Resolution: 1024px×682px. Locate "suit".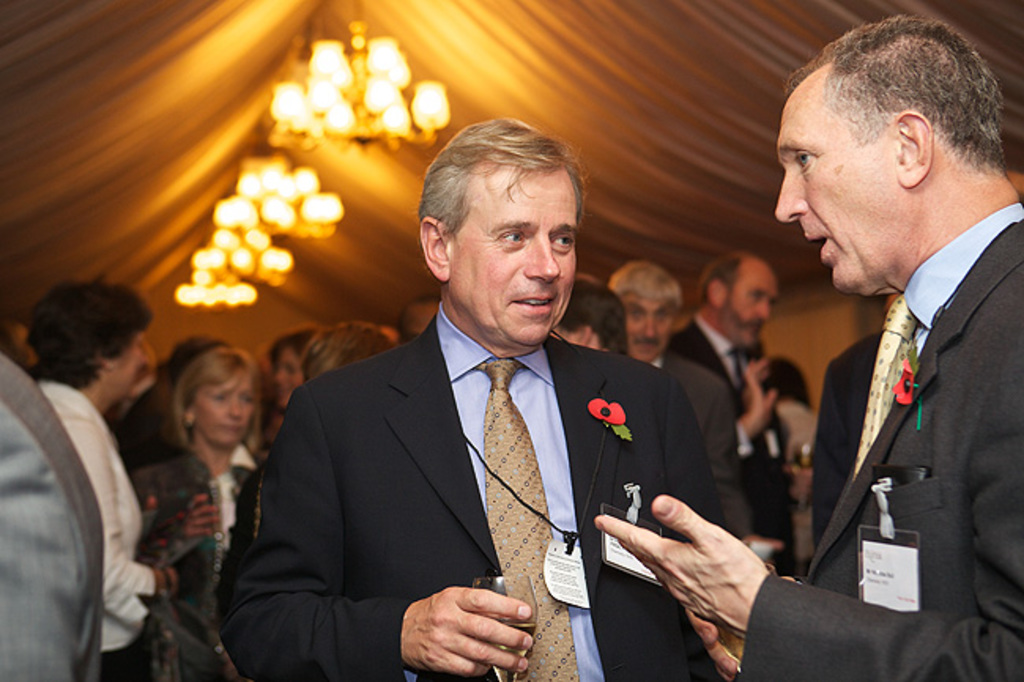
[left=0, top=350, right=101, bottom=680].
